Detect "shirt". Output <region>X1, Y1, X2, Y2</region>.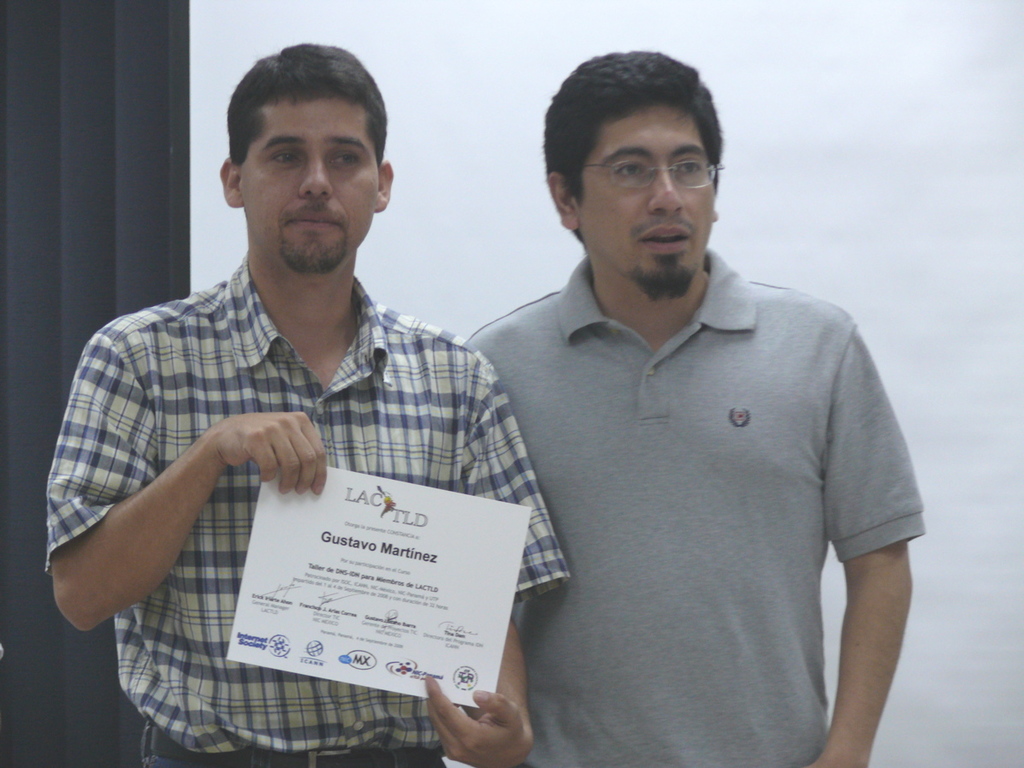
<region>46, 250, 566, 753</region>.
